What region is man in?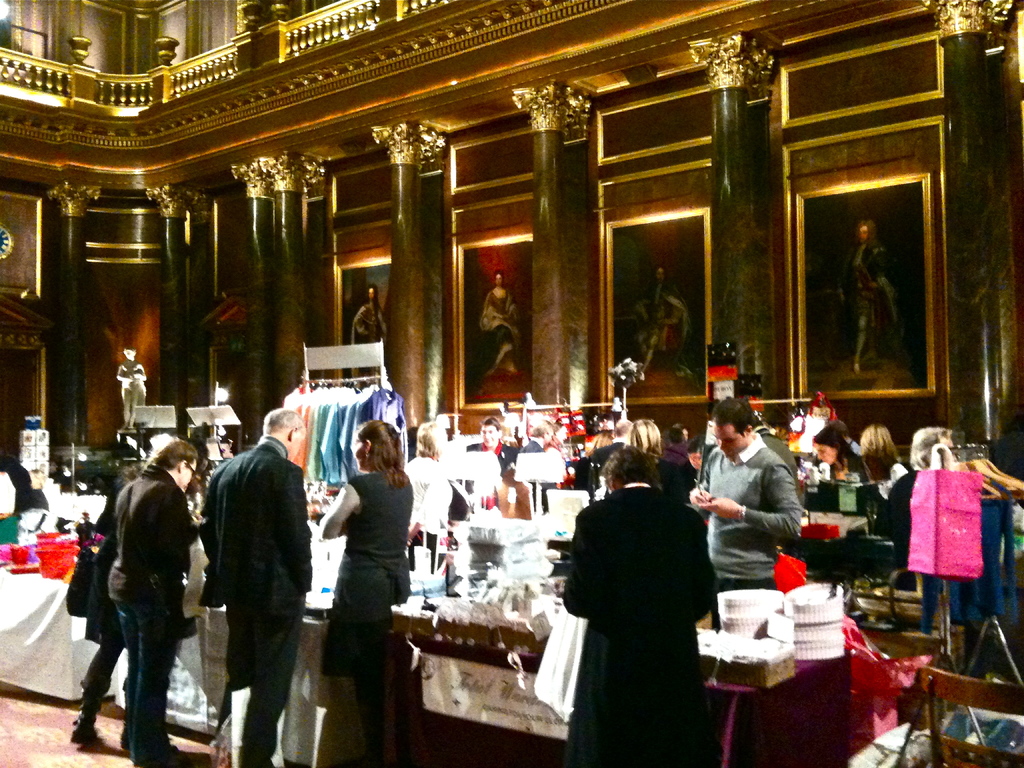
{"left": 616, "top": 417, "right": 630, "bottom": 445}.
